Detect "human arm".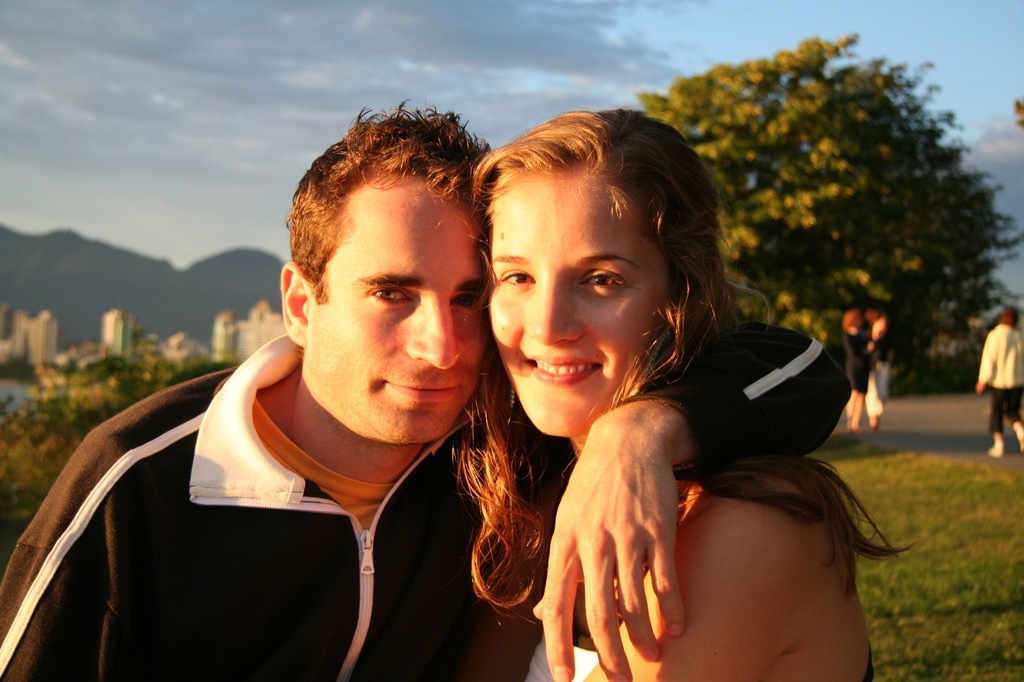
Detected at left=975, top=330, right=1003, bottom=393.
